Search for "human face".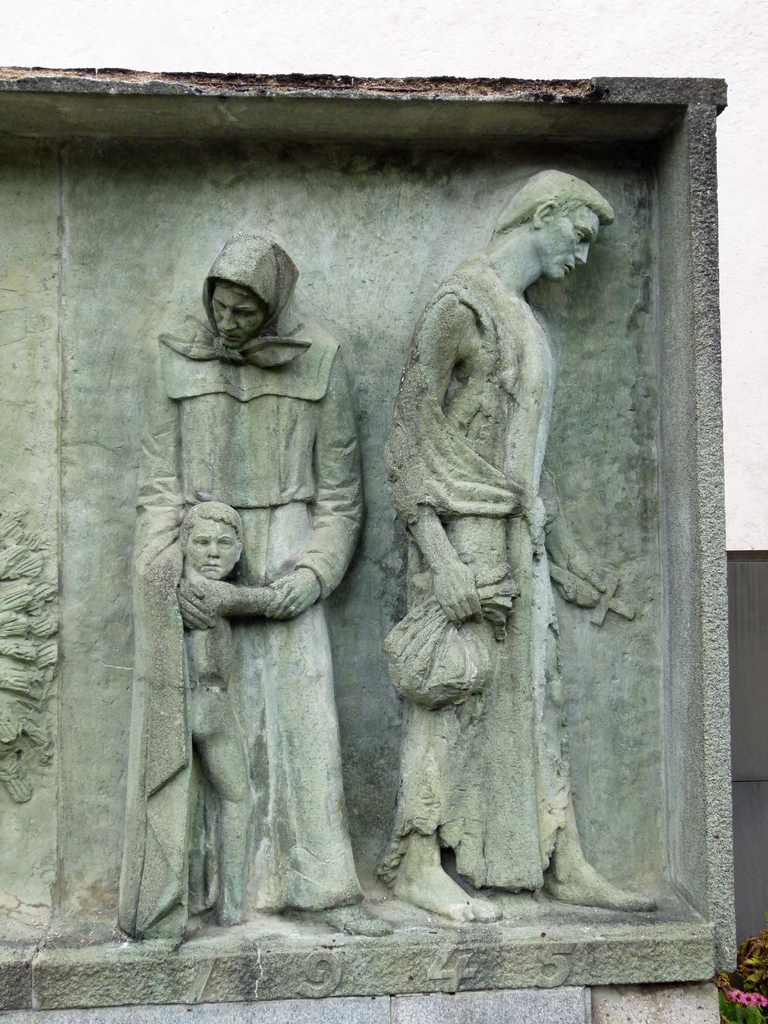
Found at <box>208,285,269,349</box>.
